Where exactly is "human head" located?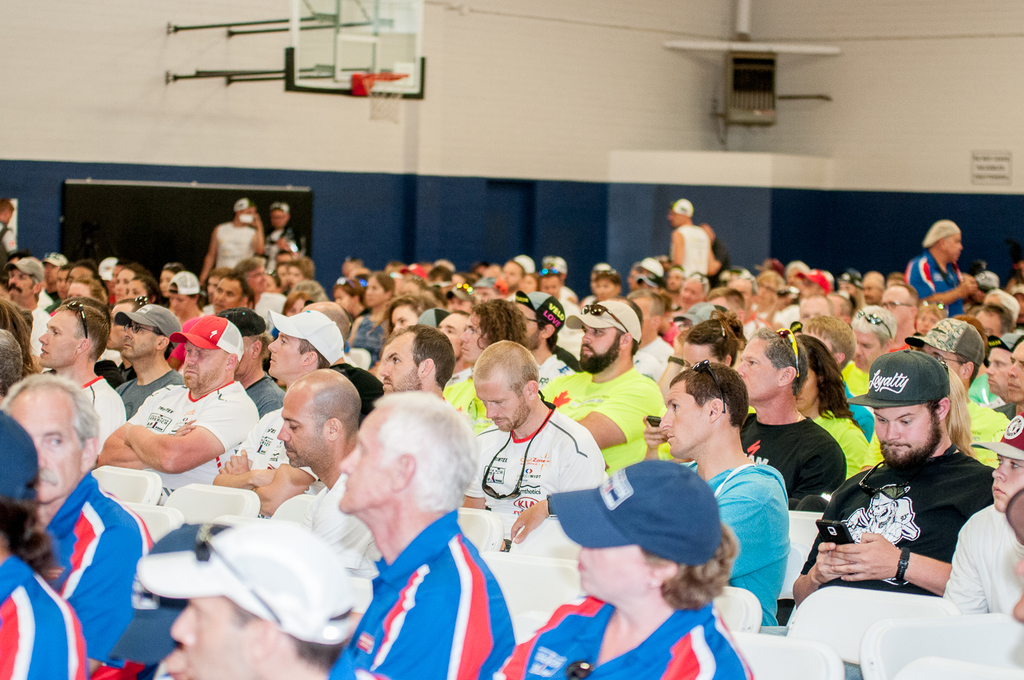
Its bounding box is Rect(162, 270, 199, 313).
